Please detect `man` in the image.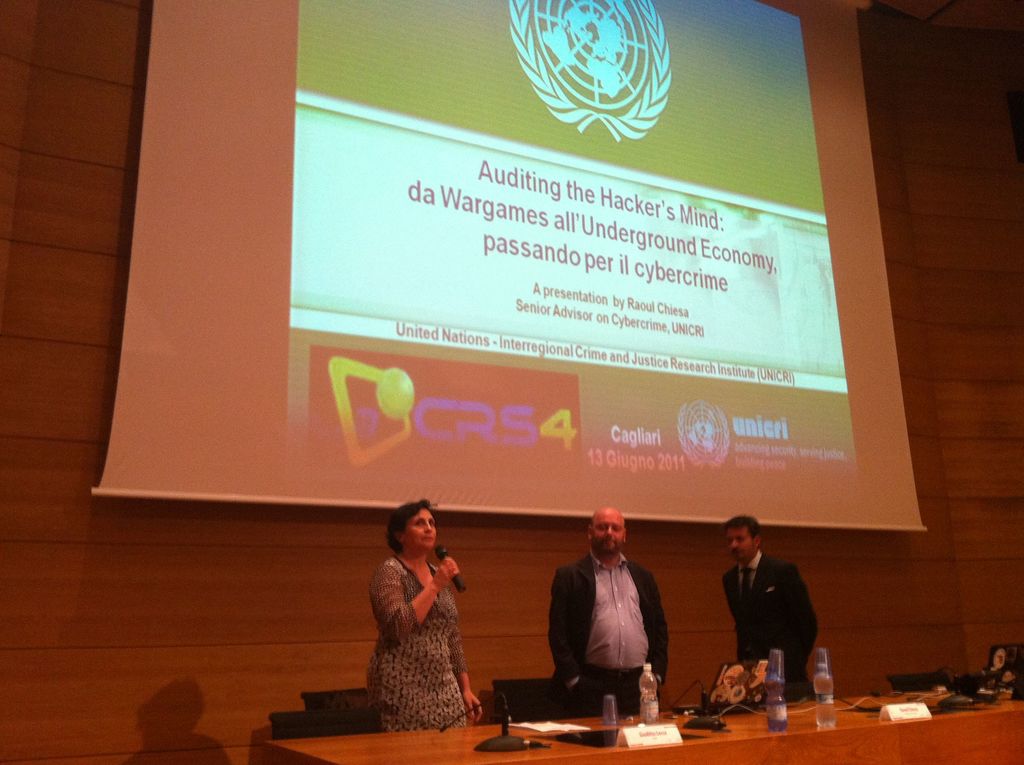
[719,516,817,697].
